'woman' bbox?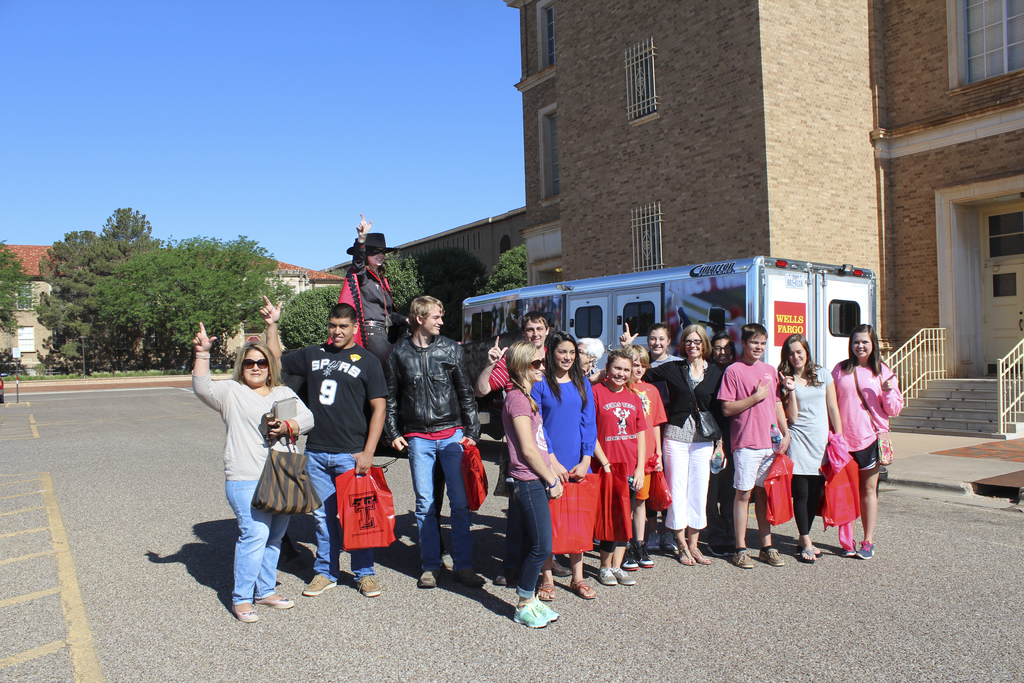
<region>774, 333, 844, 564</region>
